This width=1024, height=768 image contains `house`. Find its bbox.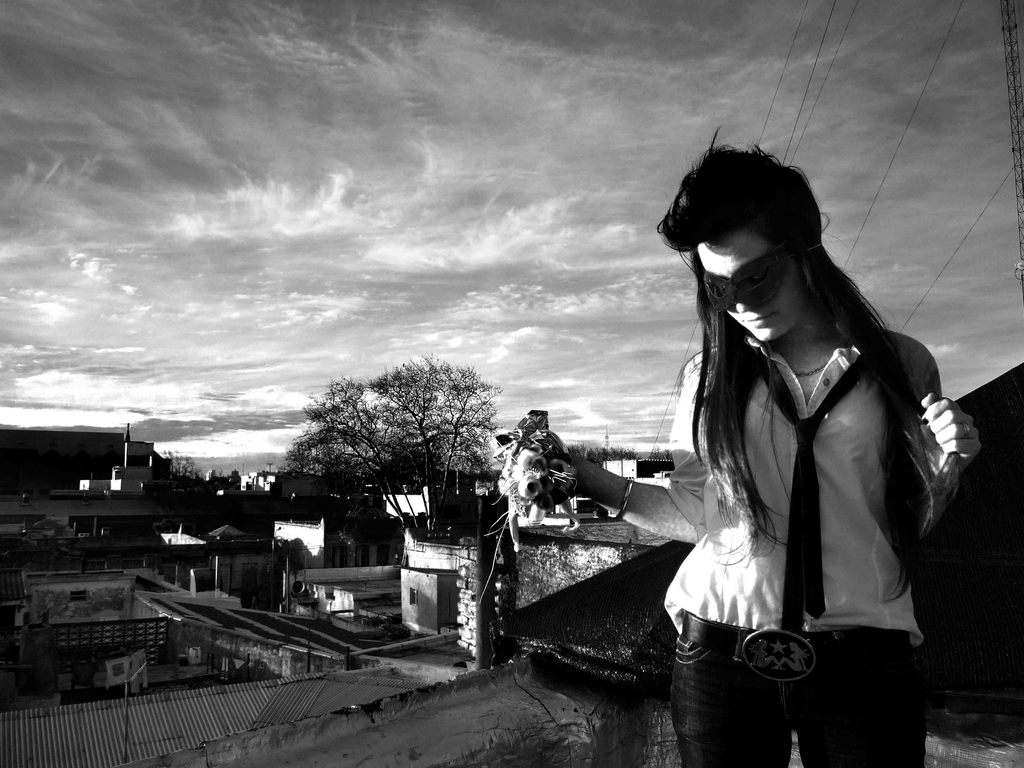
box=[276, 517, 368, 565].
